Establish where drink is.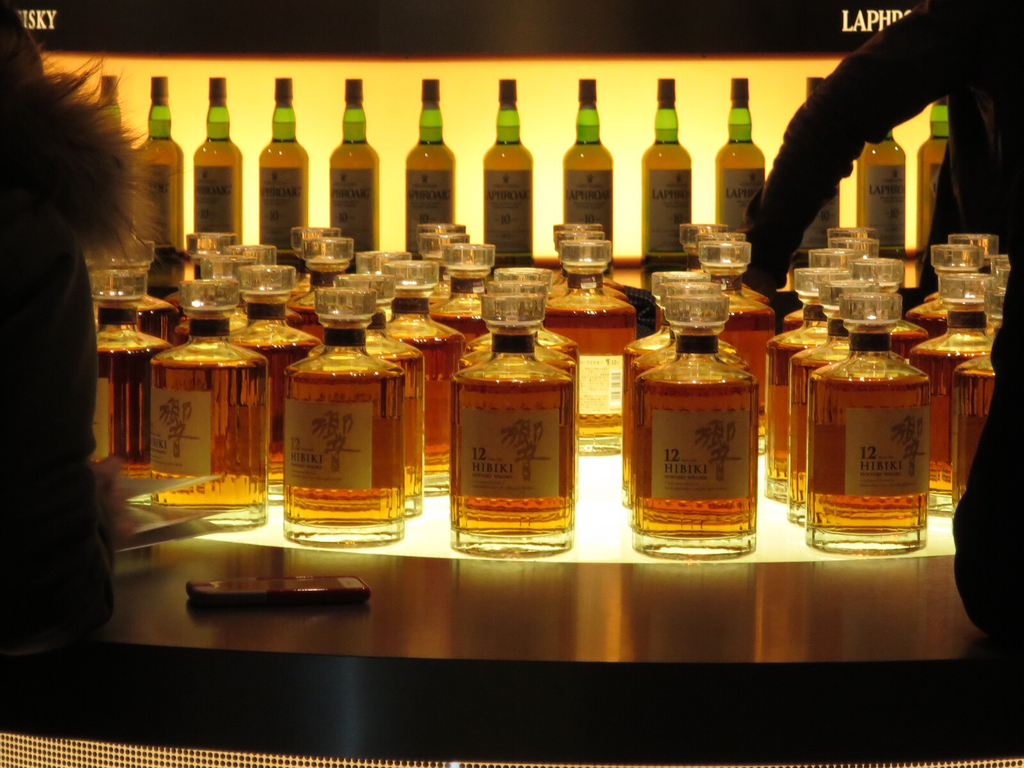
Established at 792/313/948/559.
